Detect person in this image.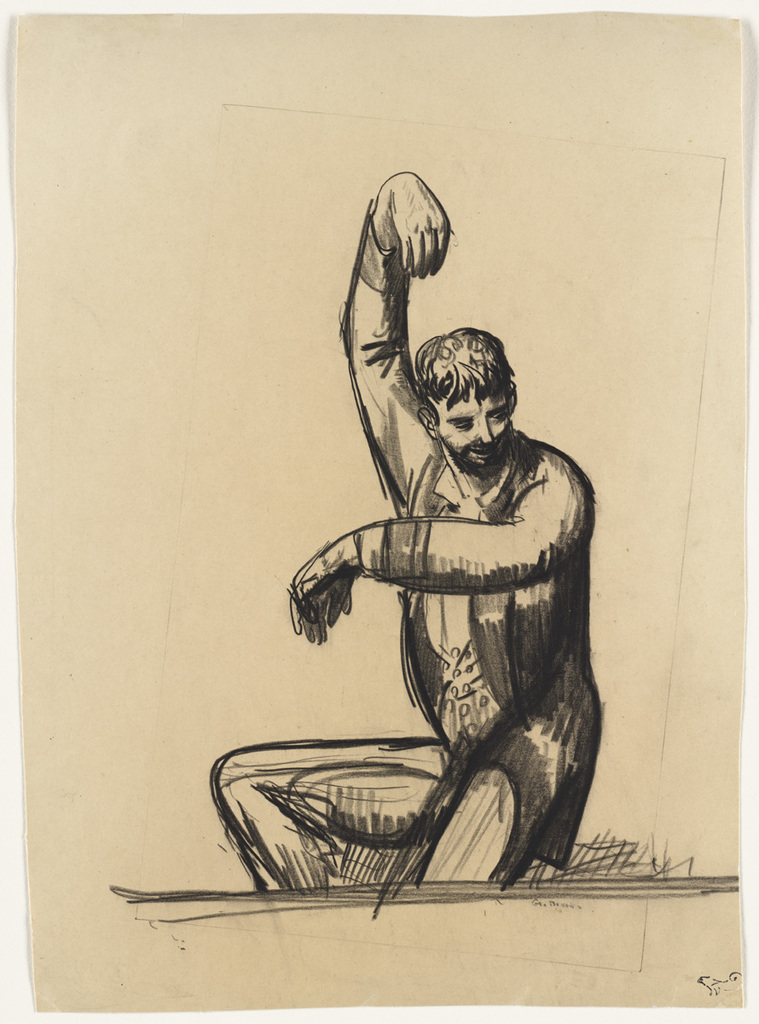
Detection: (left=237, top=223, right=595, bottom=943).
